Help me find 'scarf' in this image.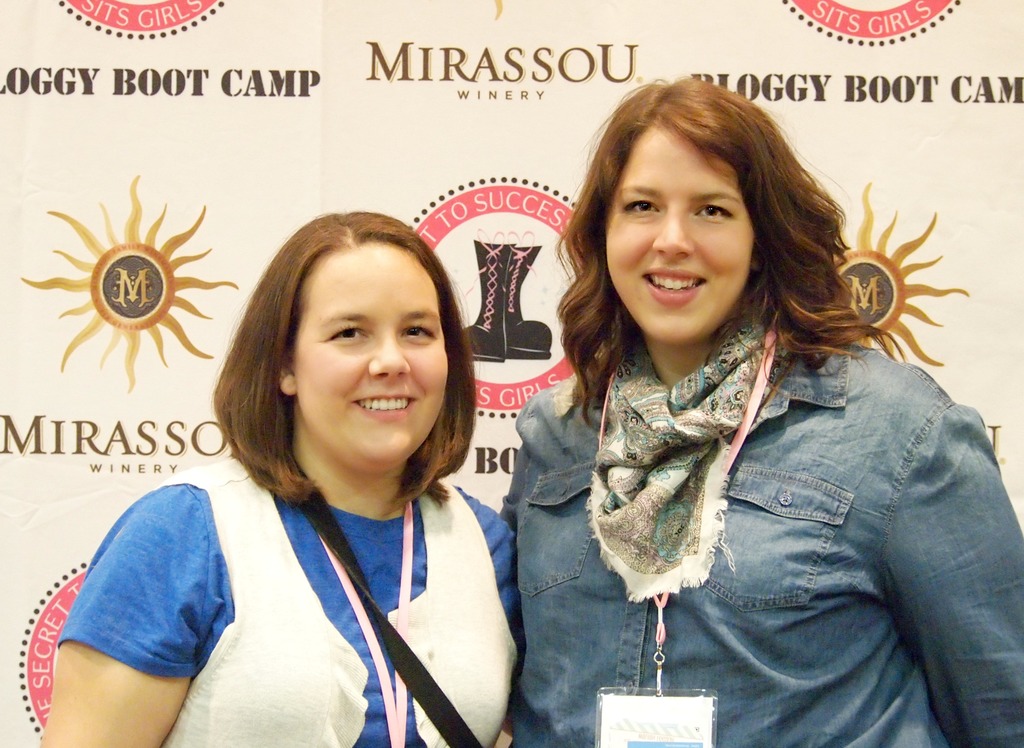
Found it: region(590, 293, 792, 635).
